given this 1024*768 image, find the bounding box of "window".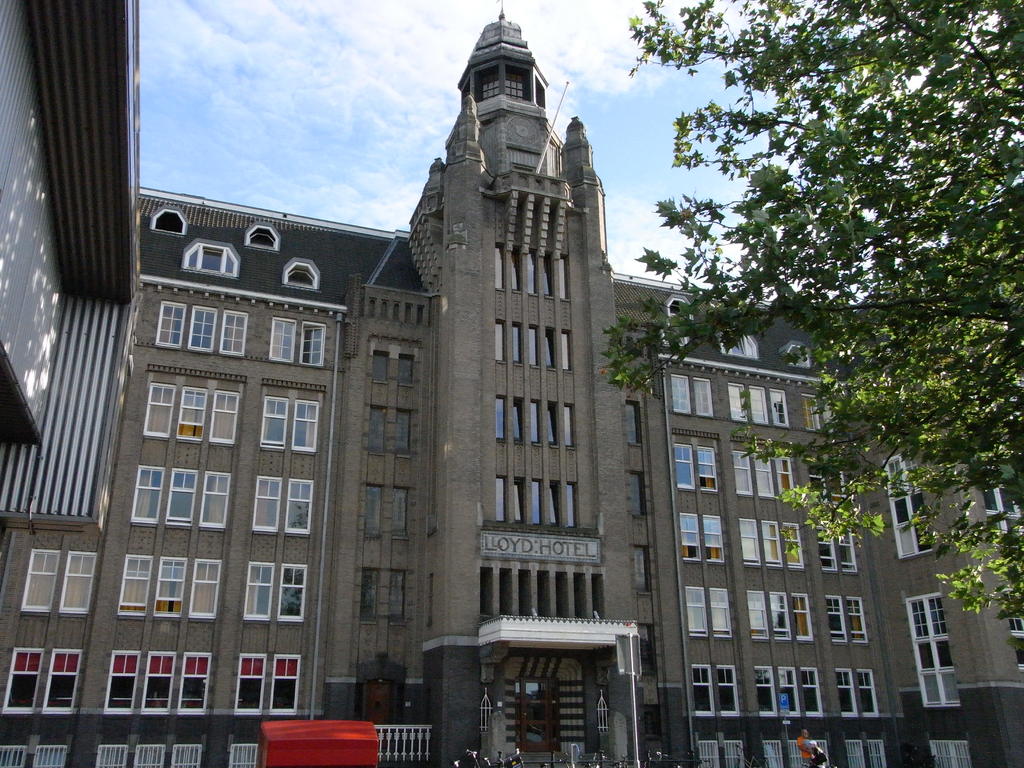
x1=817, y1=526, x2=836, y2=570.
